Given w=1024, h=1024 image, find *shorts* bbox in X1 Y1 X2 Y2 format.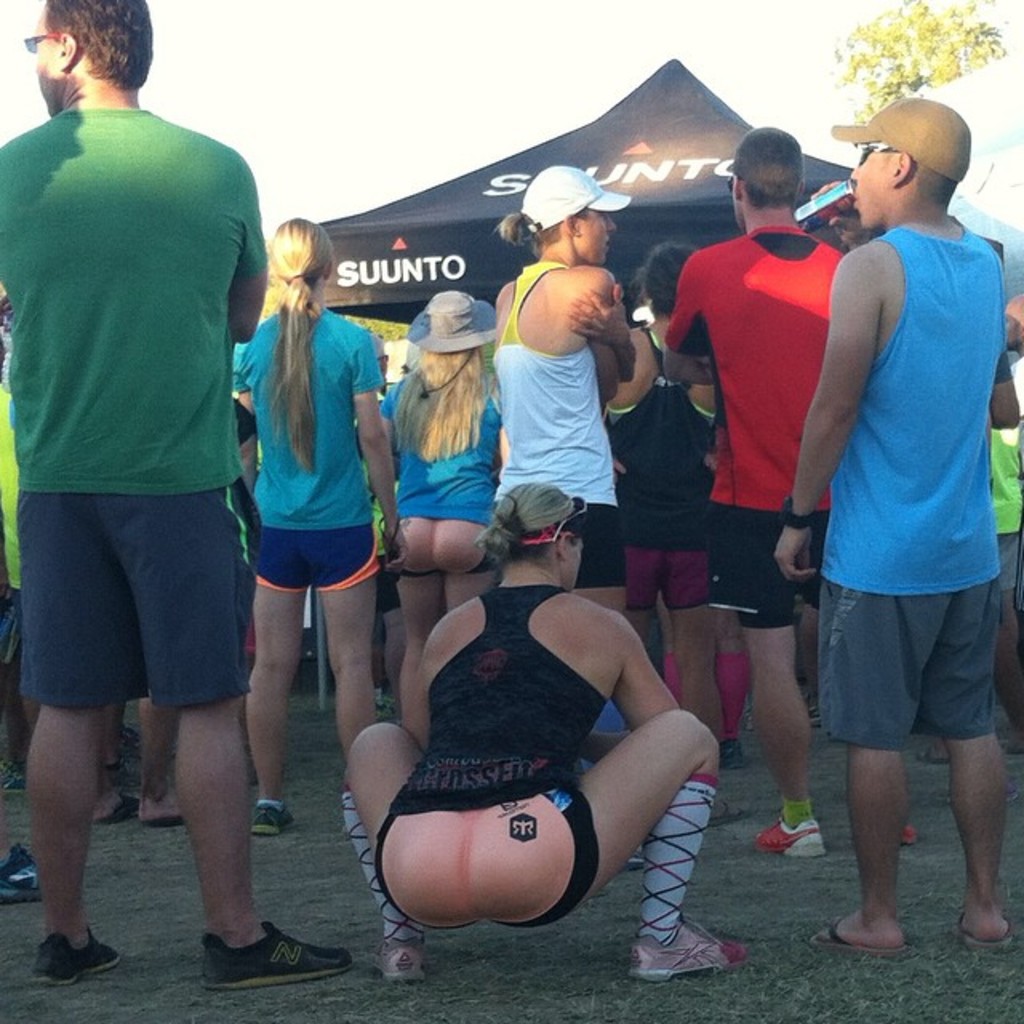
624 547 718 610.
